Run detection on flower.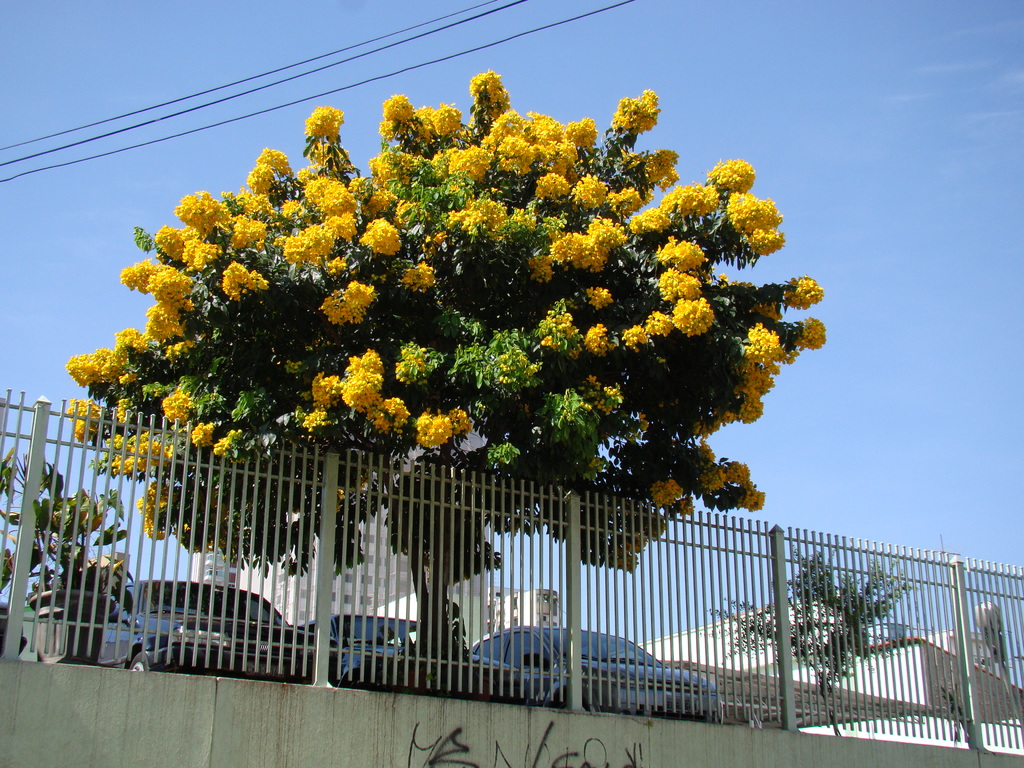
Result: l=677, t=496, r=698, b=516.
